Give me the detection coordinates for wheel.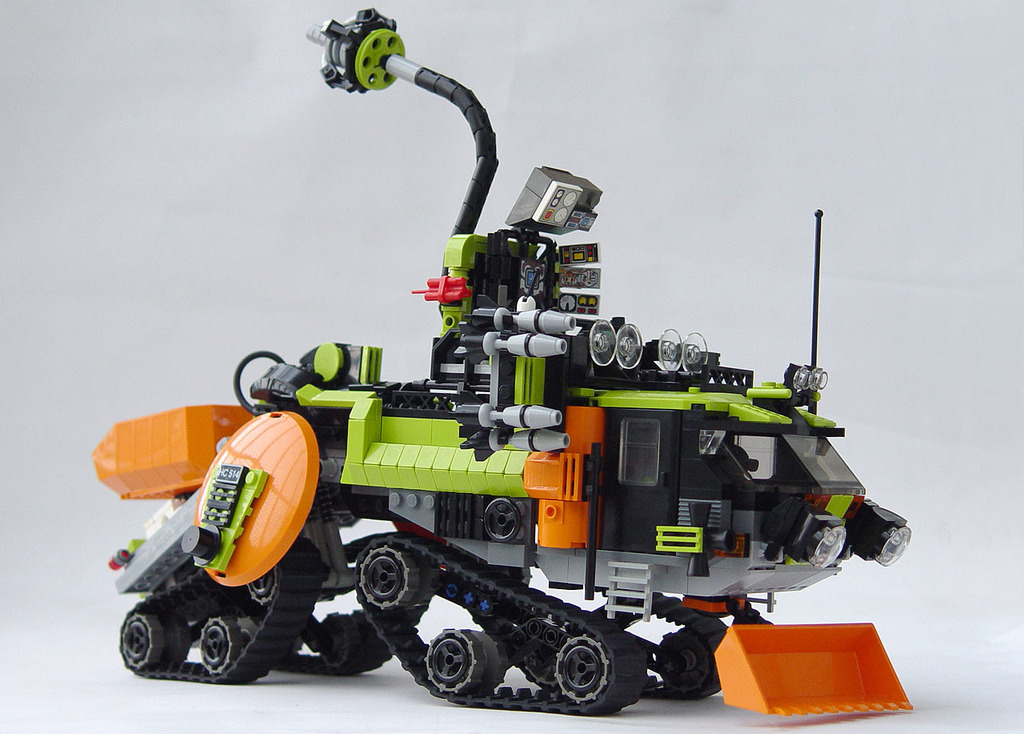
659/629/712/694.
